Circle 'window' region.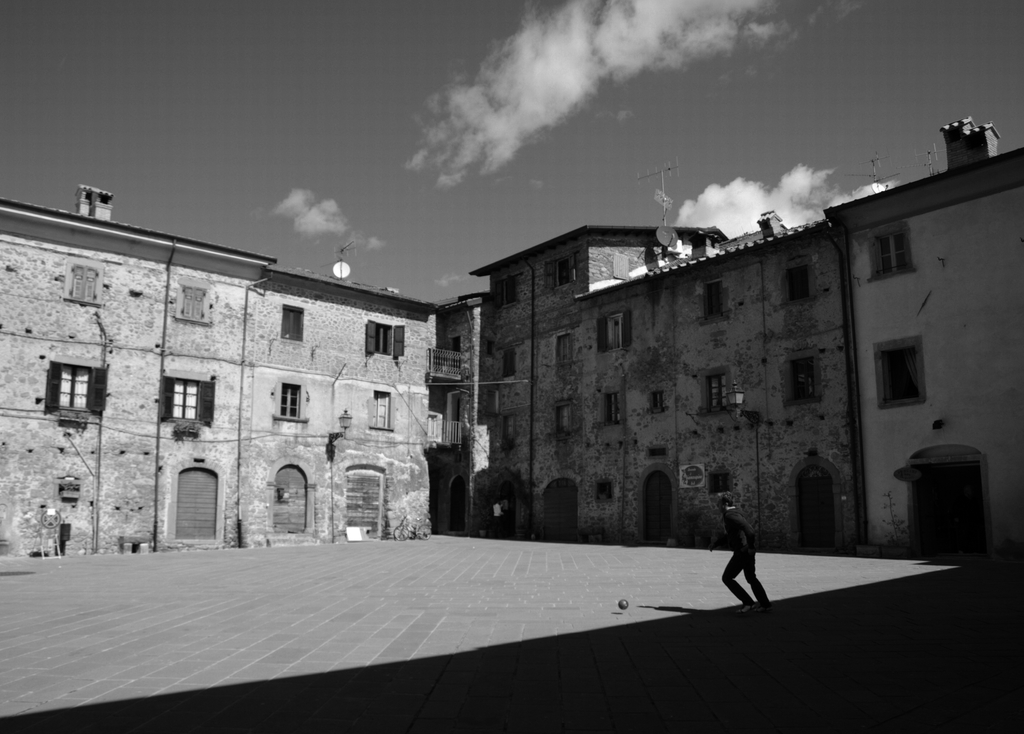
Region: box=[875, 230, 909, 276].
